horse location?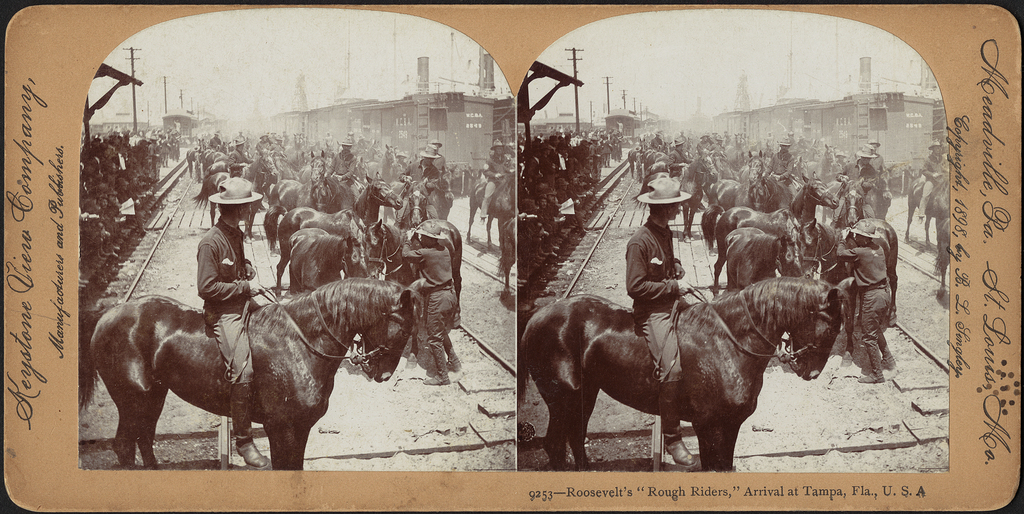
519 276 856 474
